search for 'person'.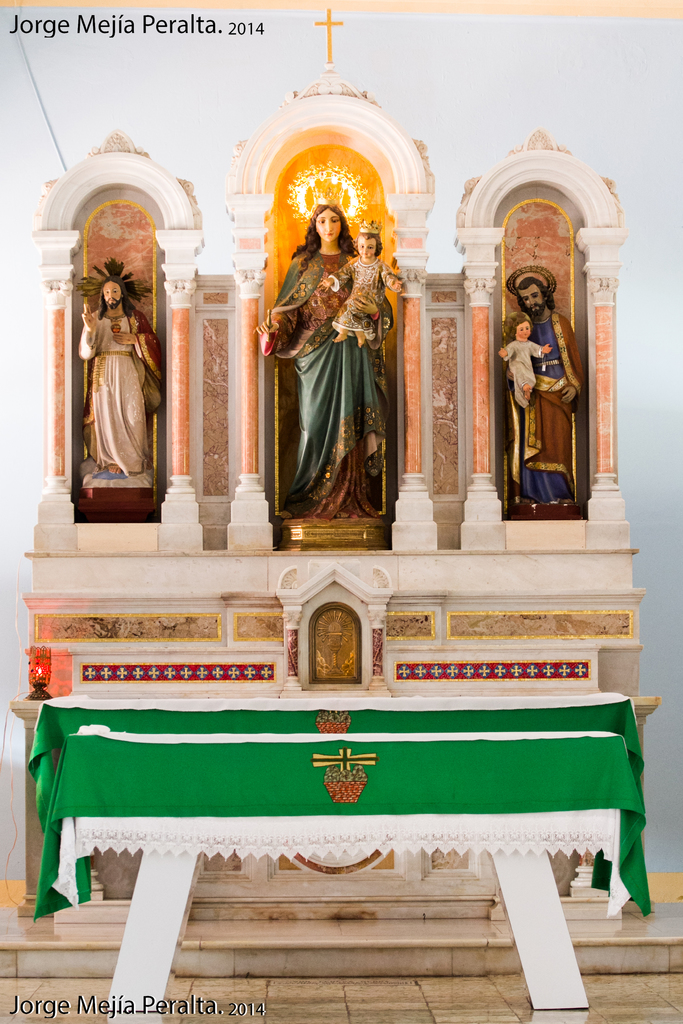
Found at <region>525, 273, 582, 507</region>.
